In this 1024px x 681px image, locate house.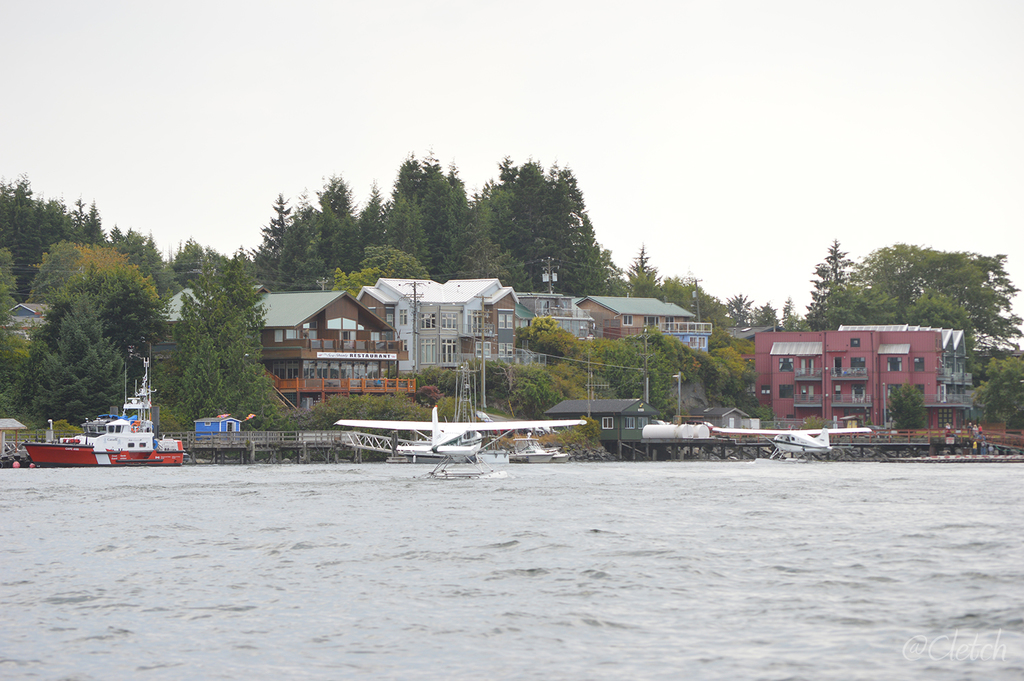
Bounding box: region(152, 293, 399, 417).
